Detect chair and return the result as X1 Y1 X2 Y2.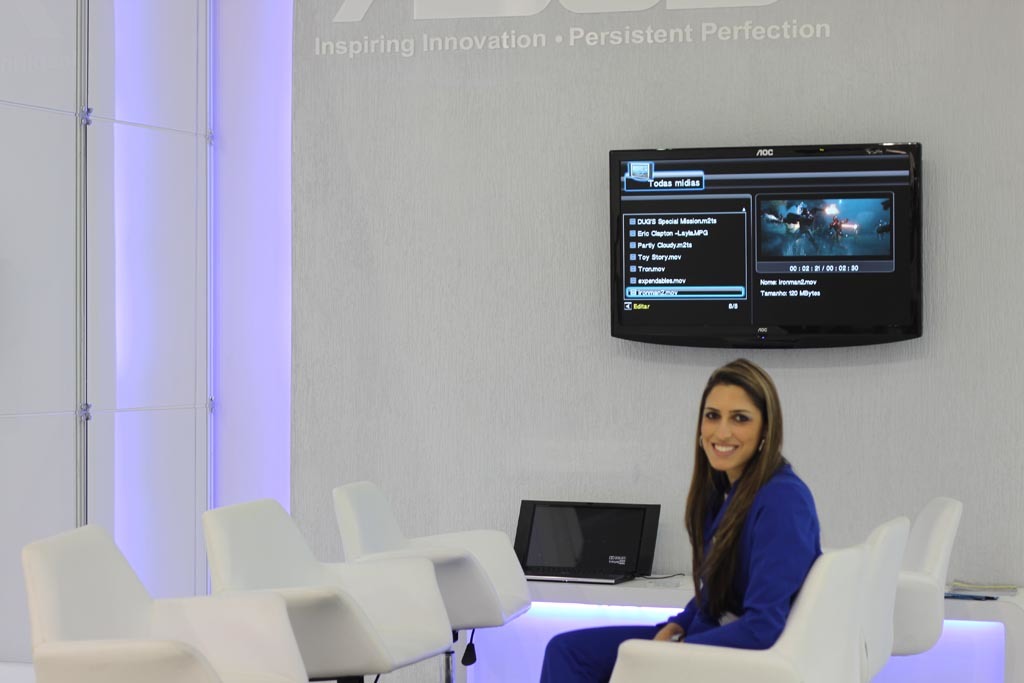
22 518 306 682.
